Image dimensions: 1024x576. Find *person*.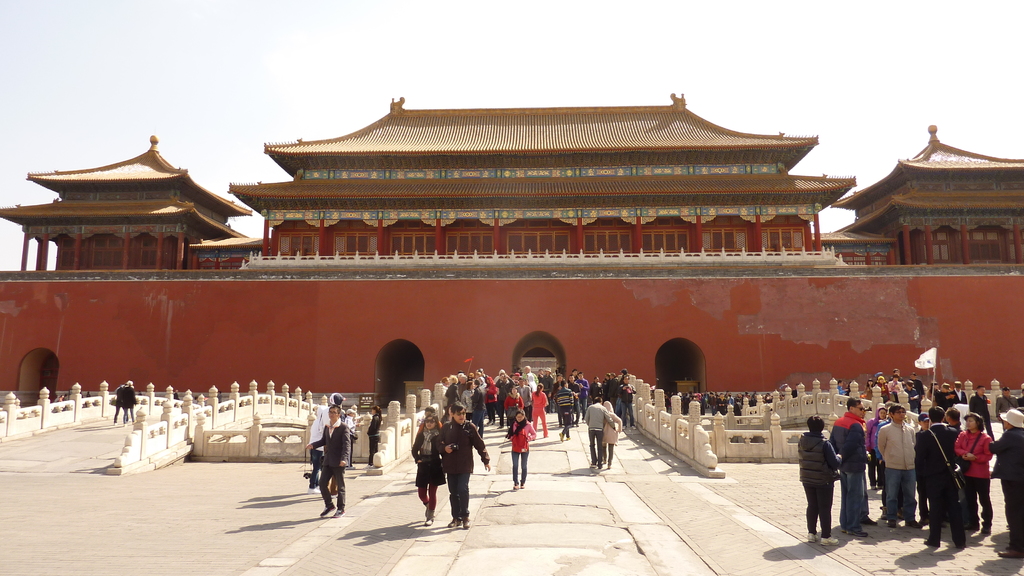
[left=877, top=400, right=917, bottom=533].
